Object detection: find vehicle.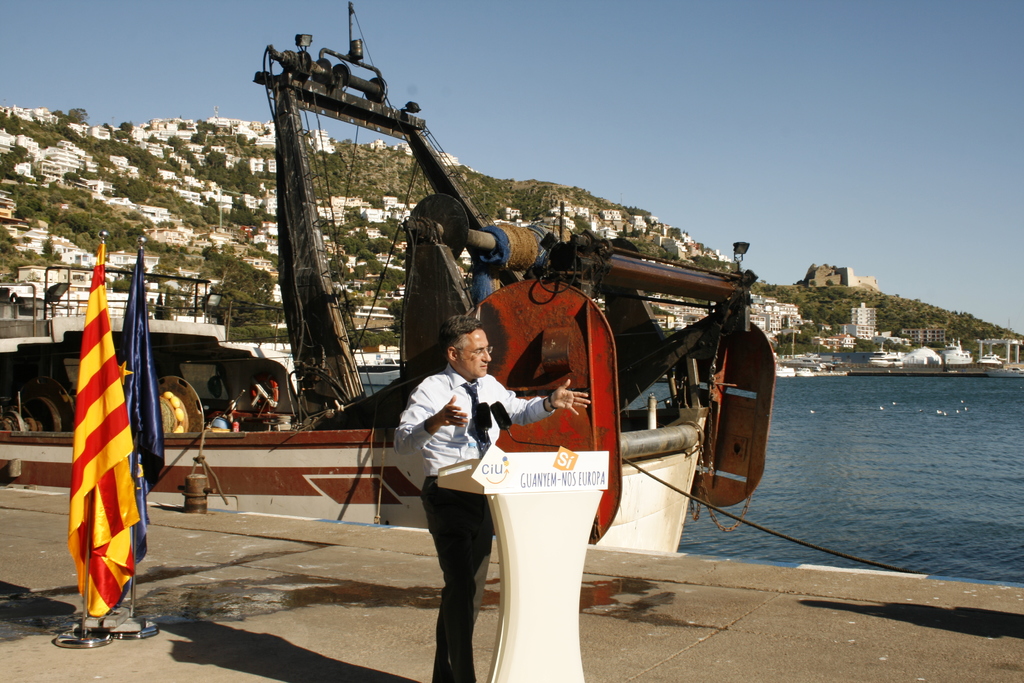
Rect(0, 0, 777, 552).
